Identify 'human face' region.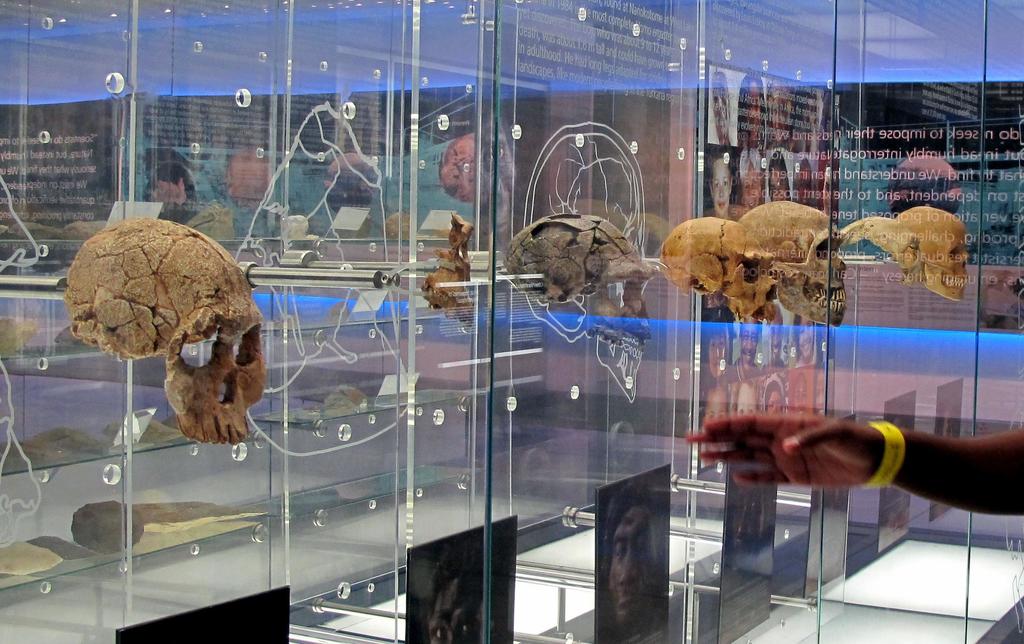
Region: x1=608 y1=509 x2=657 y2=630.
